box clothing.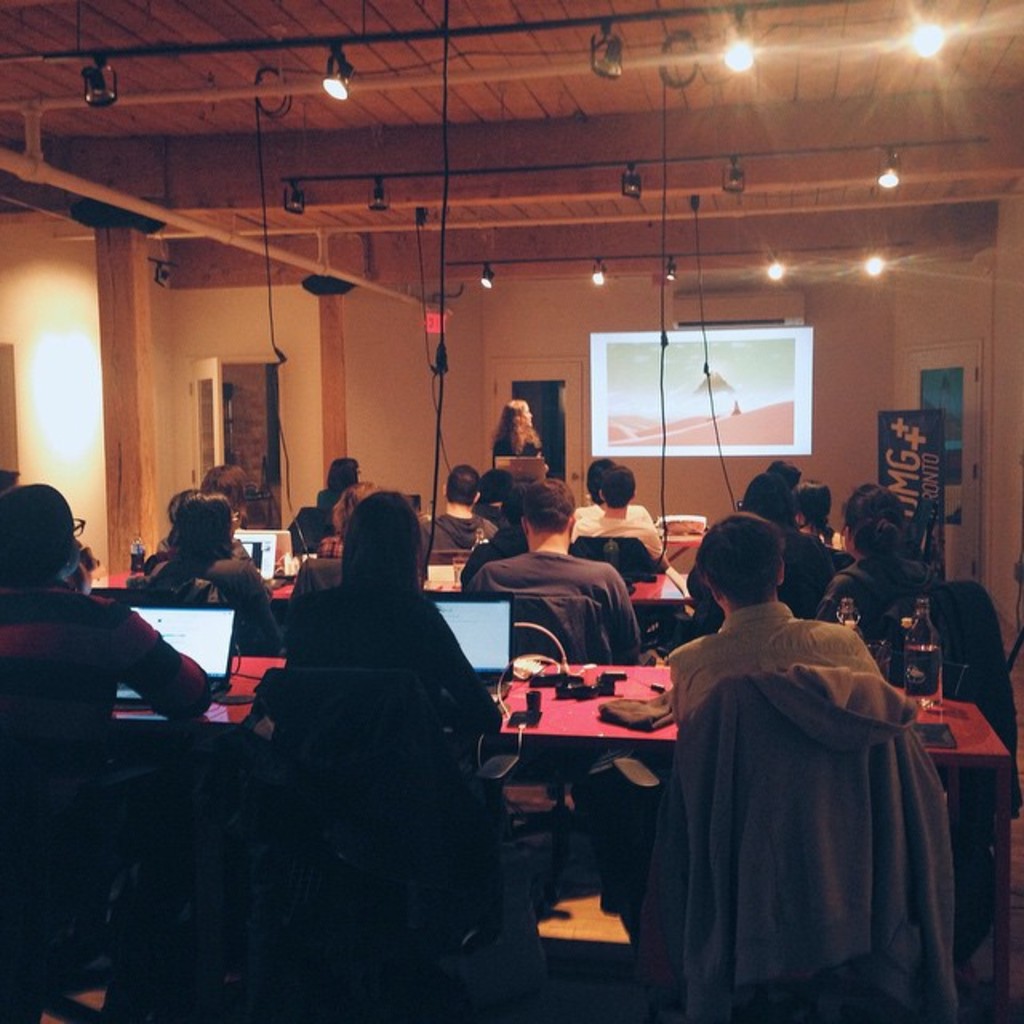
152,555,272,638.
